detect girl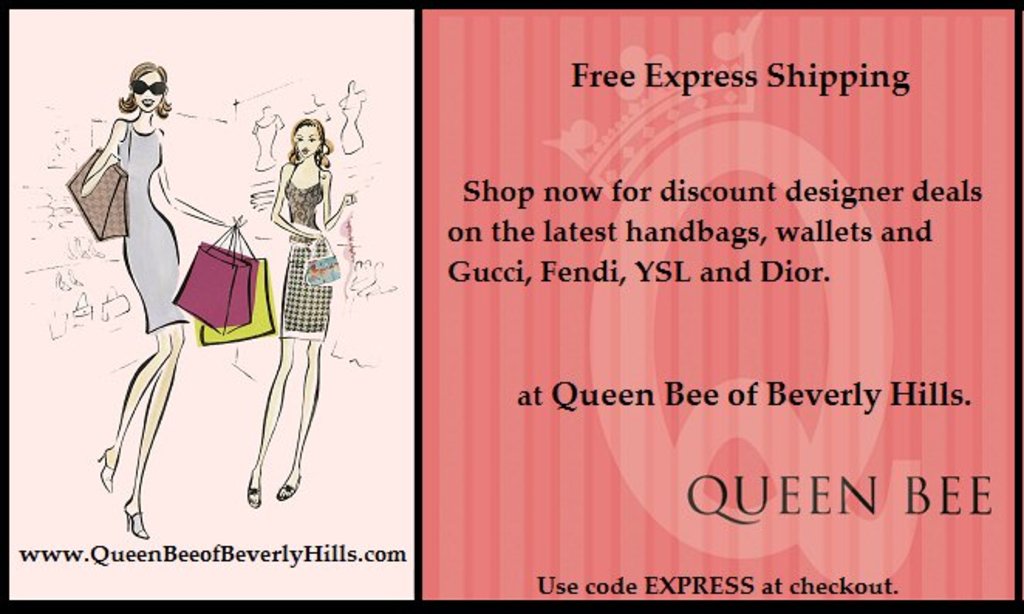
<region>247, 116, 365, 510</region>
